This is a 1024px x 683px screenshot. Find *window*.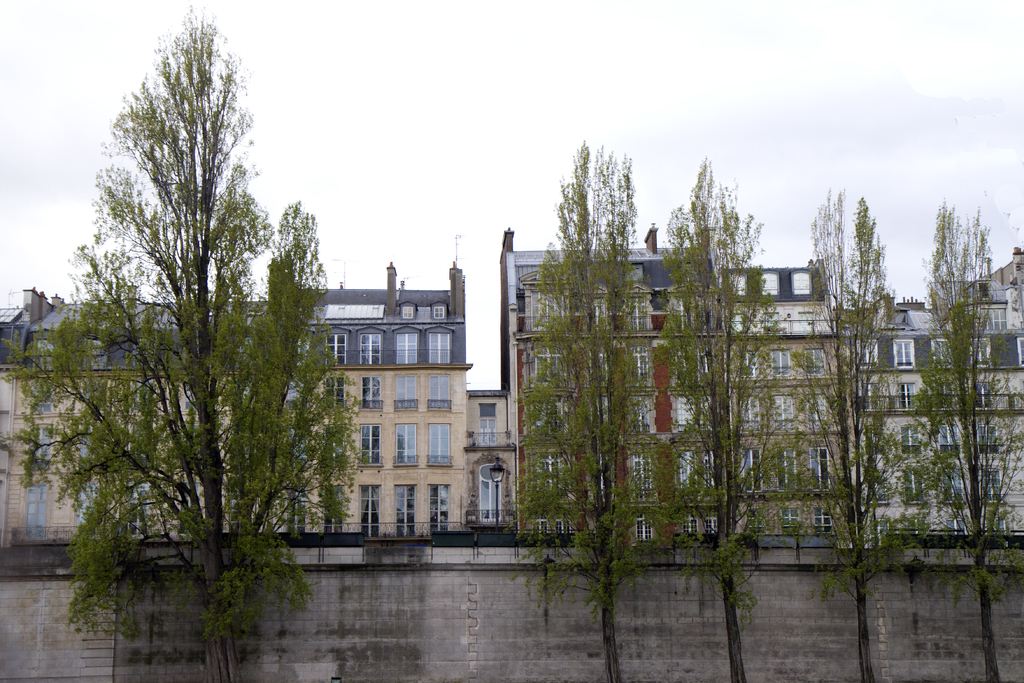
Bounding box: 735,346,757,378.
